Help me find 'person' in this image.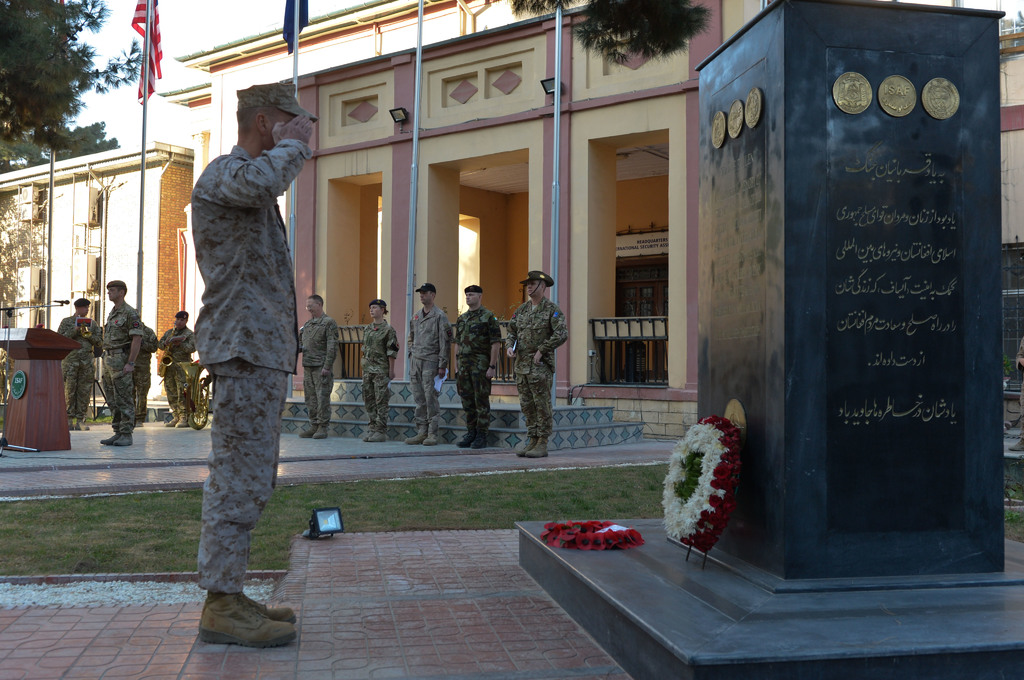
Found it: region(300, 286, 339, 437).
